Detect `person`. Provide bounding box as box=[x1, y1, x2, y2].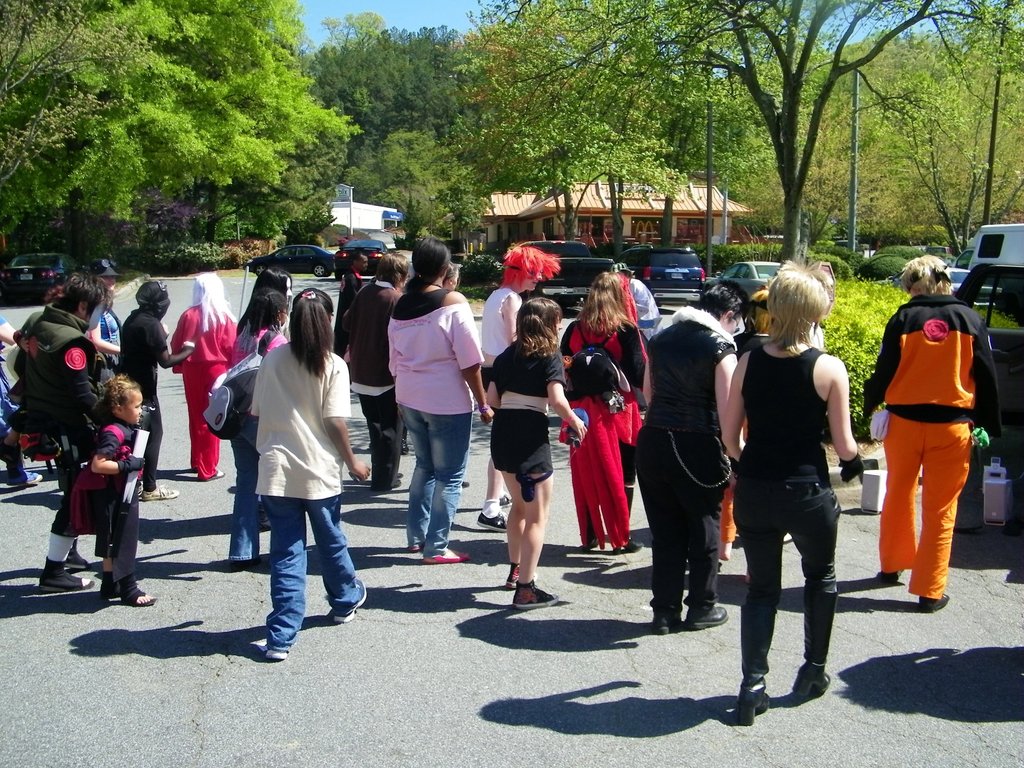
box=[337, 246, 369, 362].
